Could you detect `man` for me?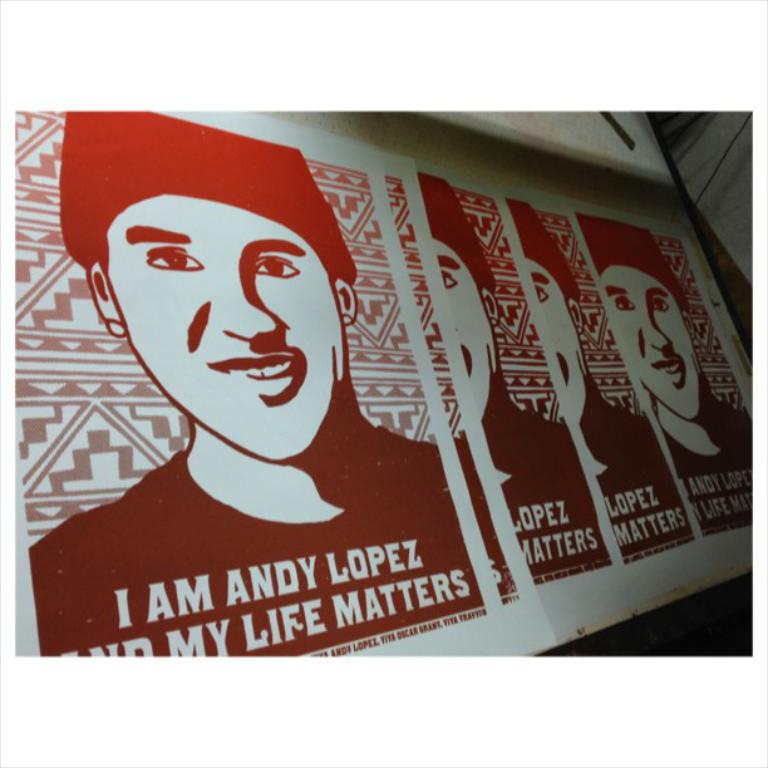
Detection result: [504, 197, 693, 566].
